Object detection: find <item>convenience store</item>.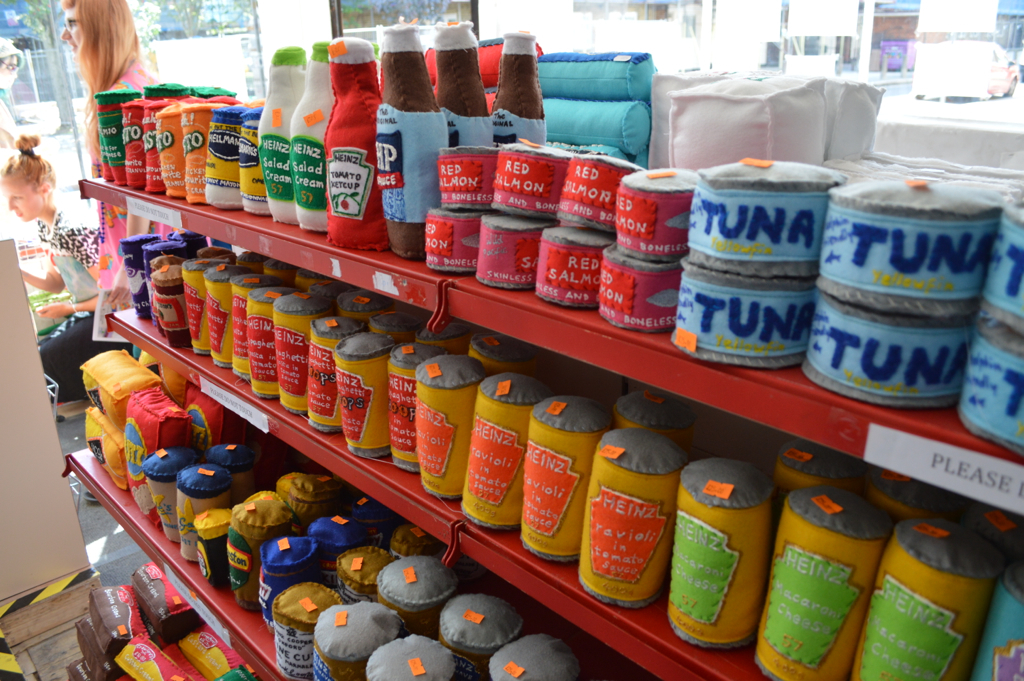
rect(29, 24, 994, 680).
